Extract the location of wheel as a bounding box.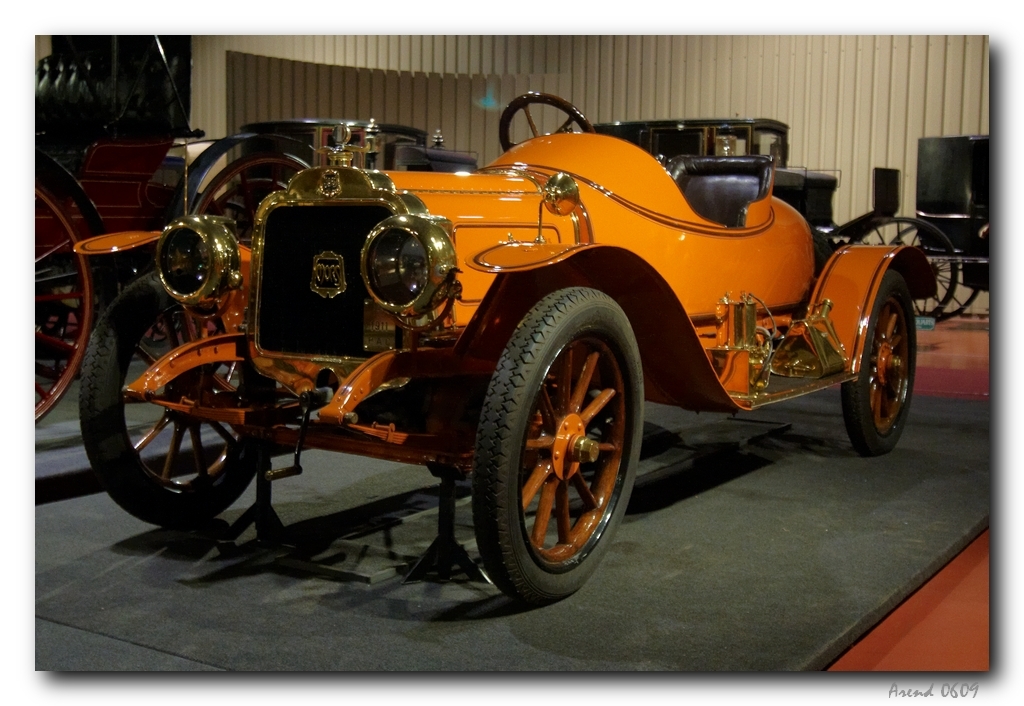
<region>192, 150, 317, 375</region>.
